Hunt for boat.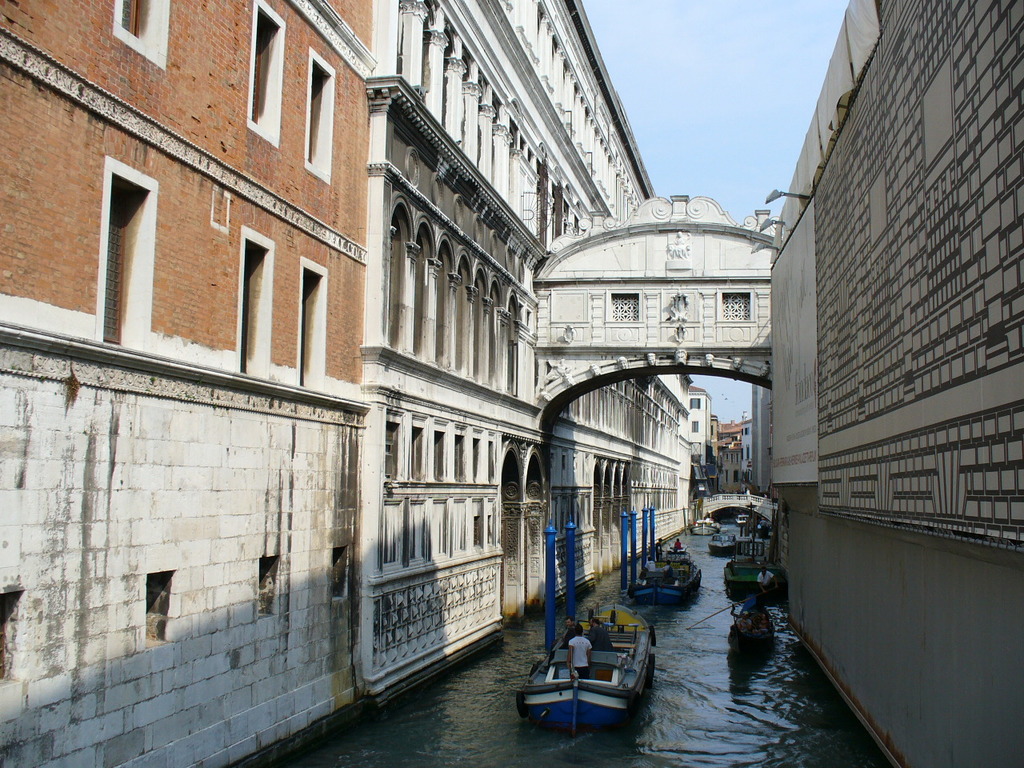
Hunted down at (519,598,661,737).
